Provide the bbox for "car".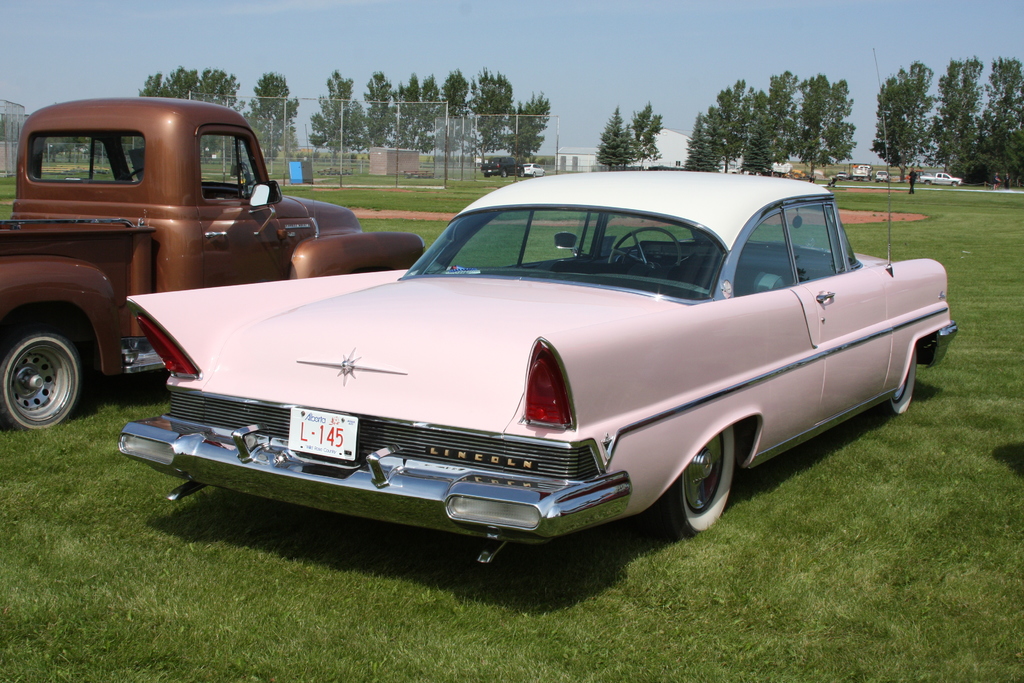
876, 170, 890, 183.
